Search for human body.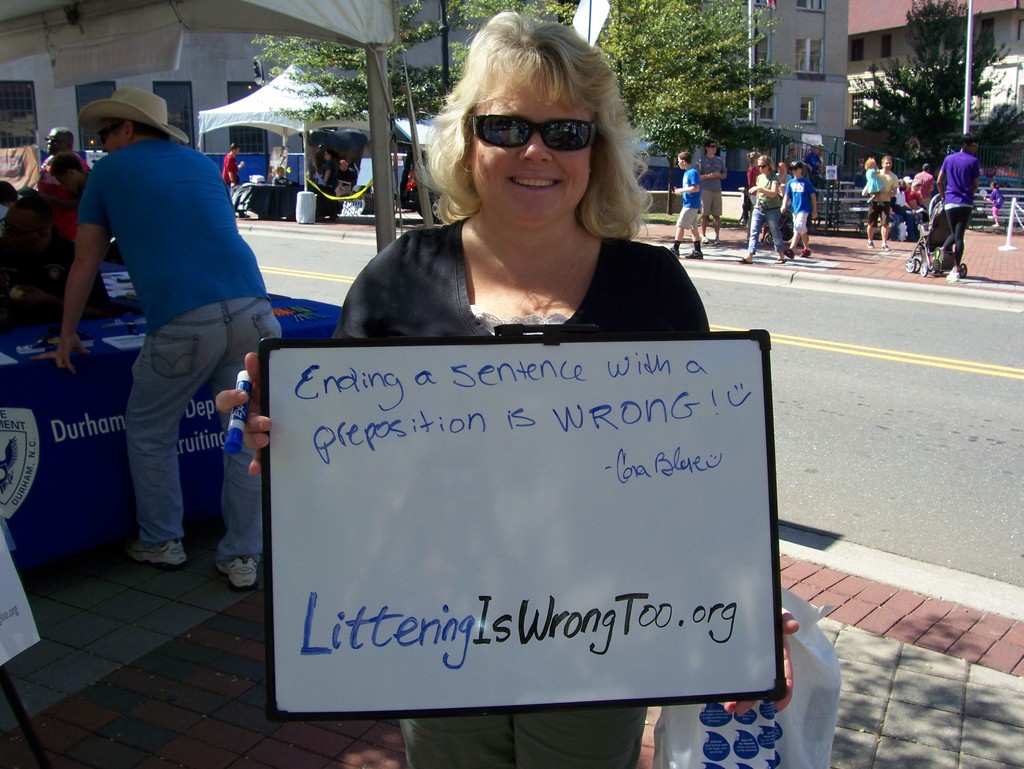
Found at Rect(671, 152, 700, 258).
